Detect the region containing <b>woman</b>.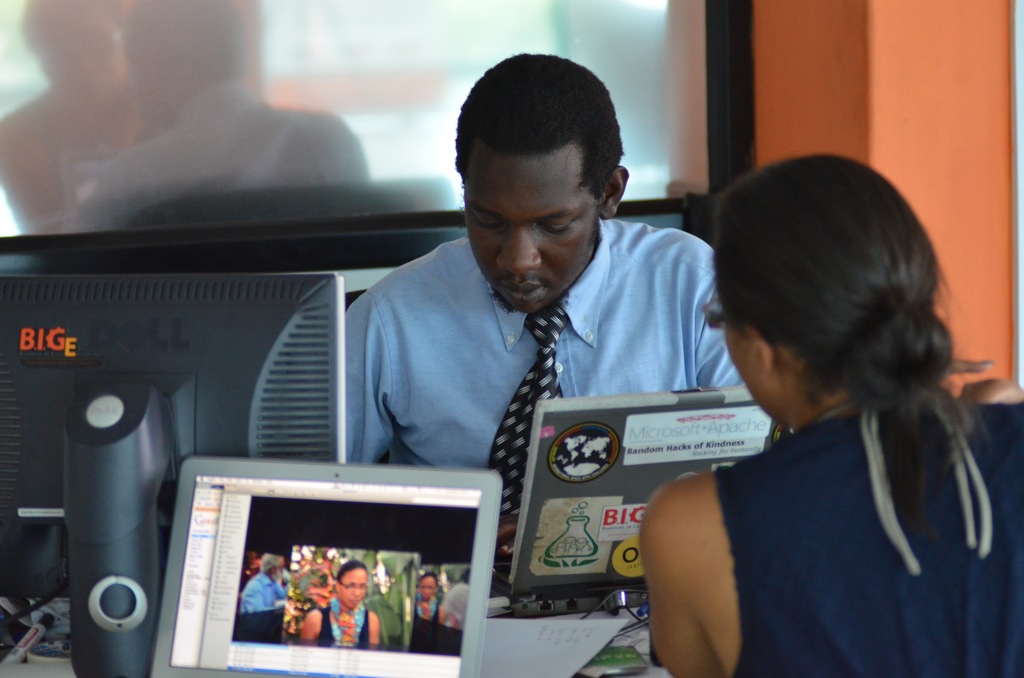
296/559/379/650.
